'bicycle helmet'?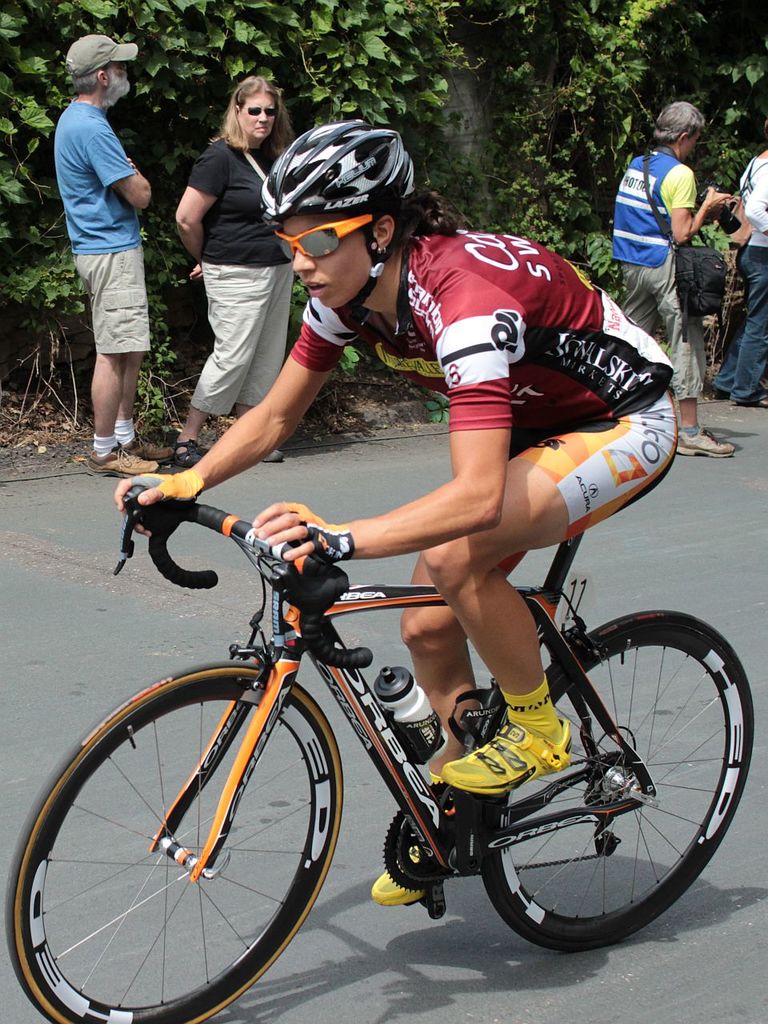
l=262, t=121, r=410, b=320
